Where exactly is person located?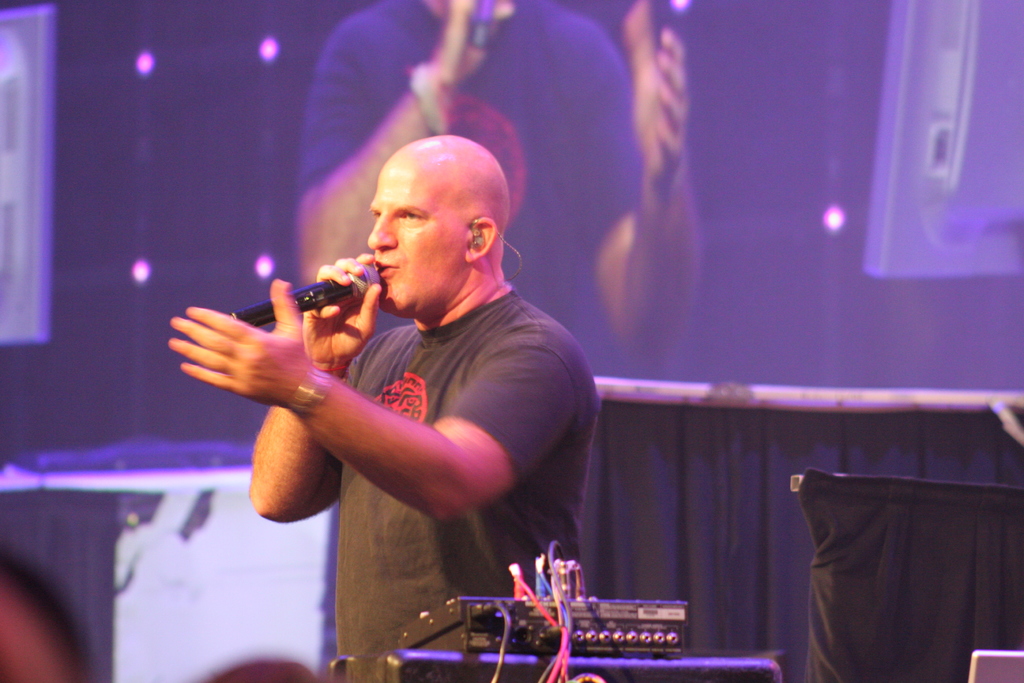
Its bounding box is bbox=[294, 0, 703, 379].
